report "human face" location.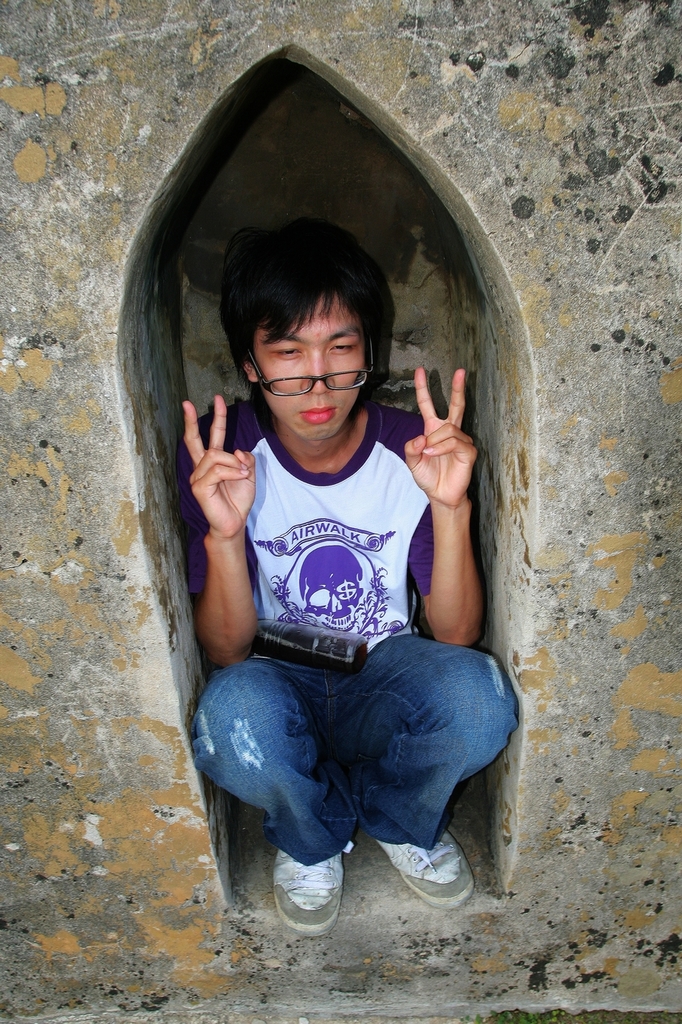
Report: (left=249, top=290, right=365, bottom=449).
